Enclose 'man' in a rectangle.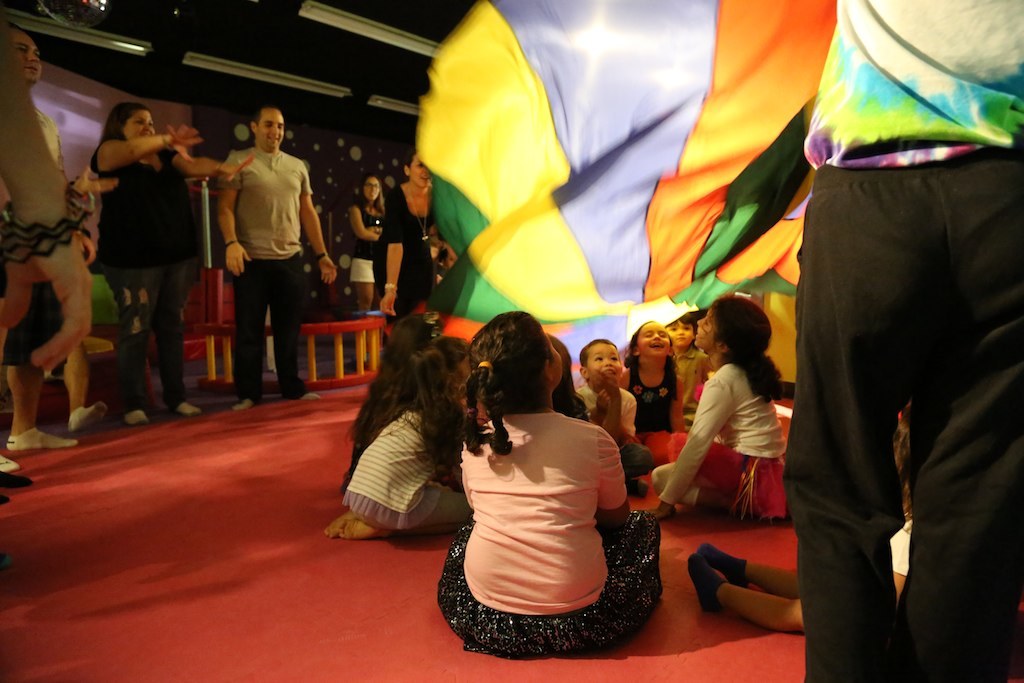
(x1=0, y1=27, x2=97, y2=469).
